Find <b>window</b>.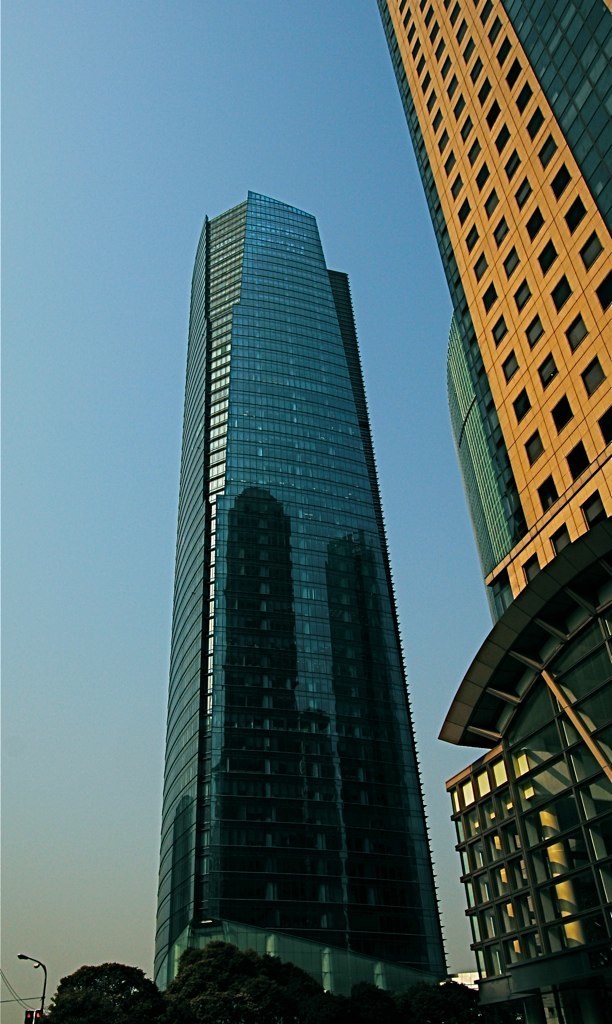
box(550, 391, 575, 433).
